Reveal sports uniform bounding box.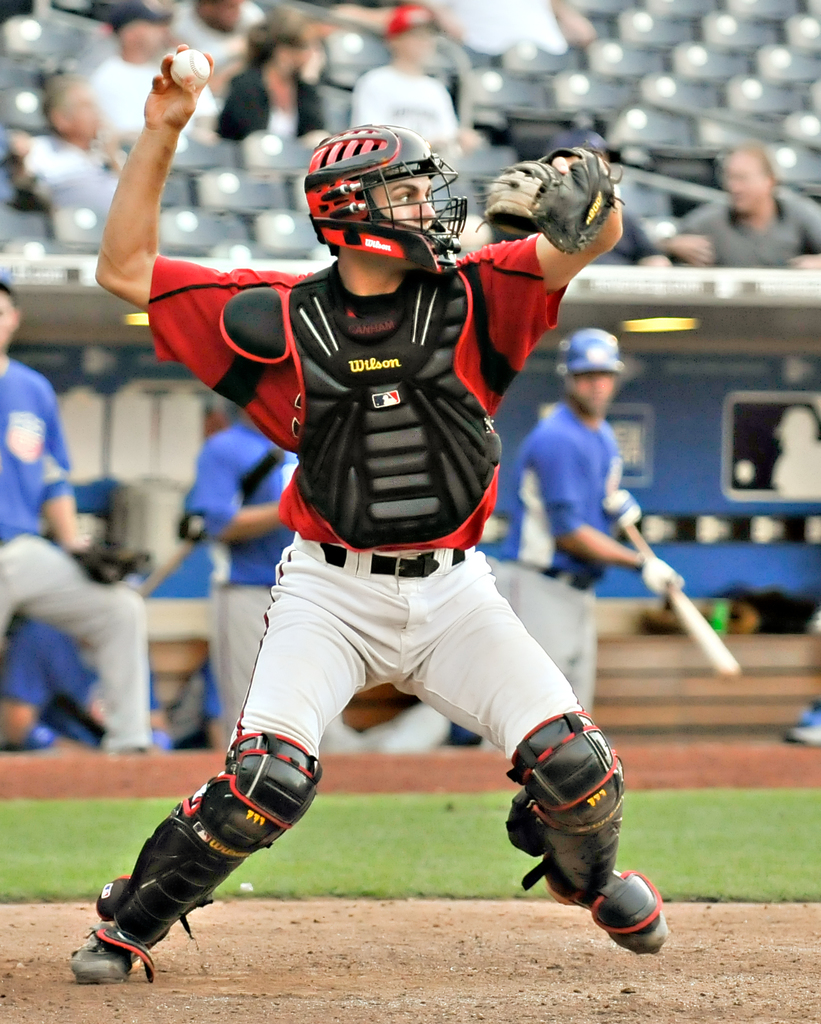
Revealed: [492,386,630,720].
